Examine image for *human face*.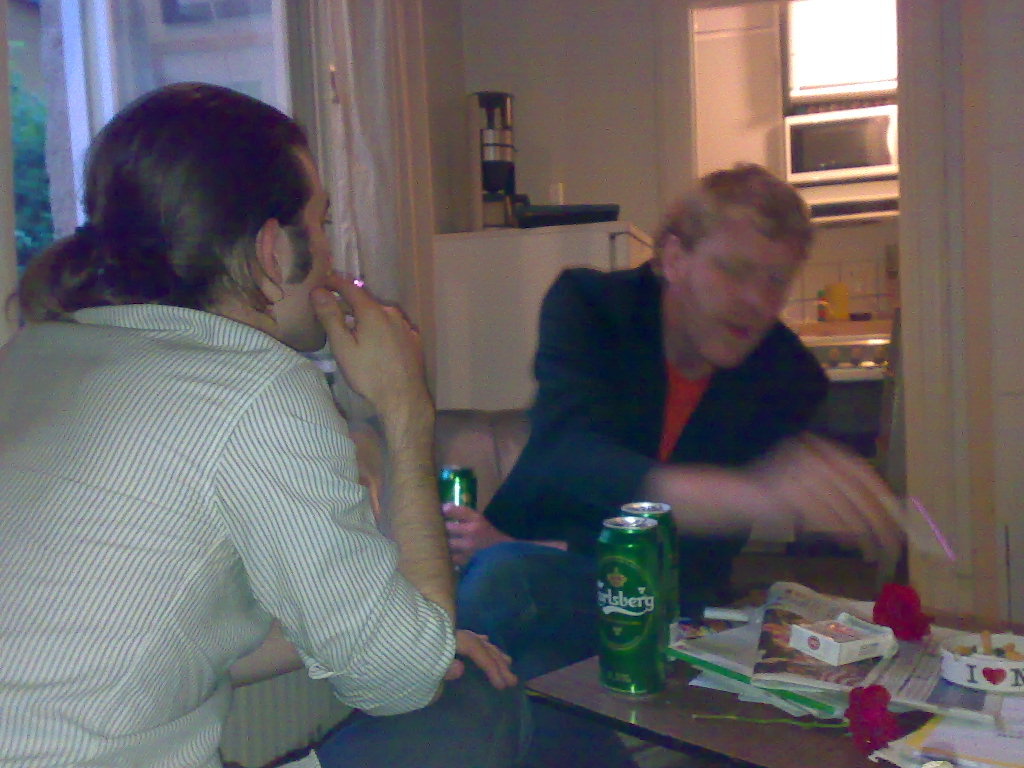
Examination result: (left=275, top=168, right=336, bottom=349).
